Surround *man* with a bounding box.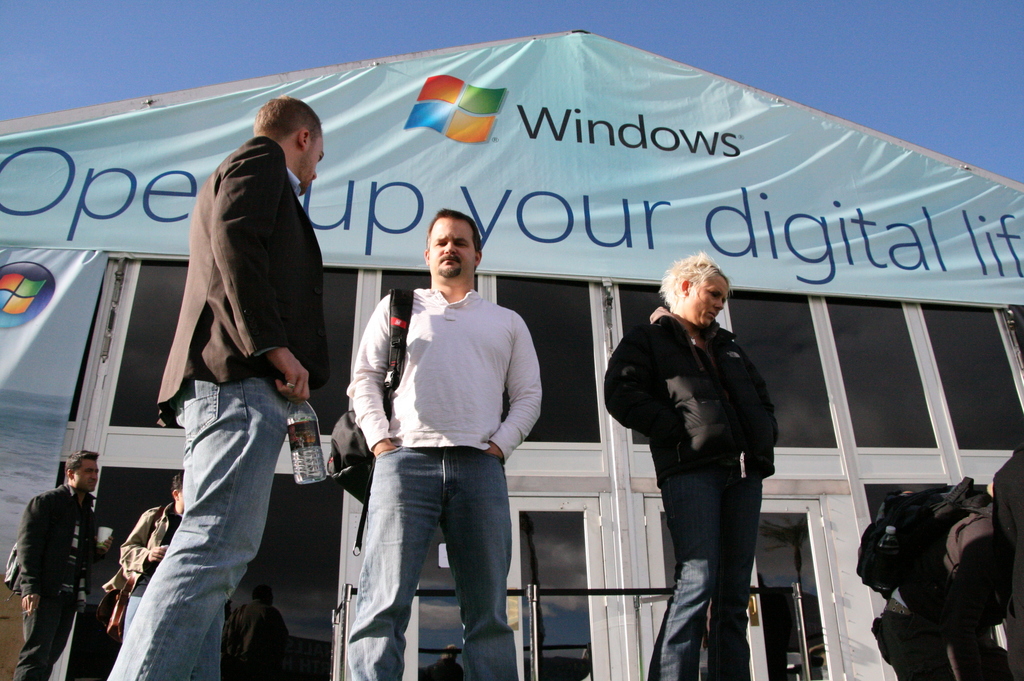
(left=900, top=490, right=986, bottom=680).
